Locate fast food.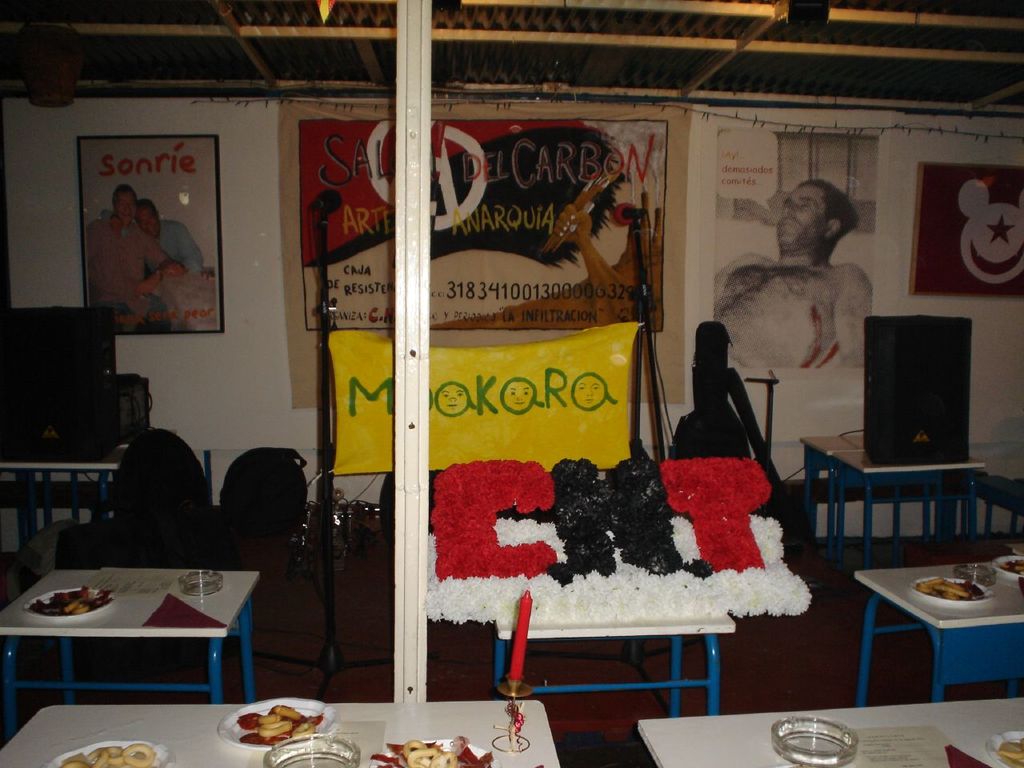
Bounding box: (227, 698, 311, 751).
